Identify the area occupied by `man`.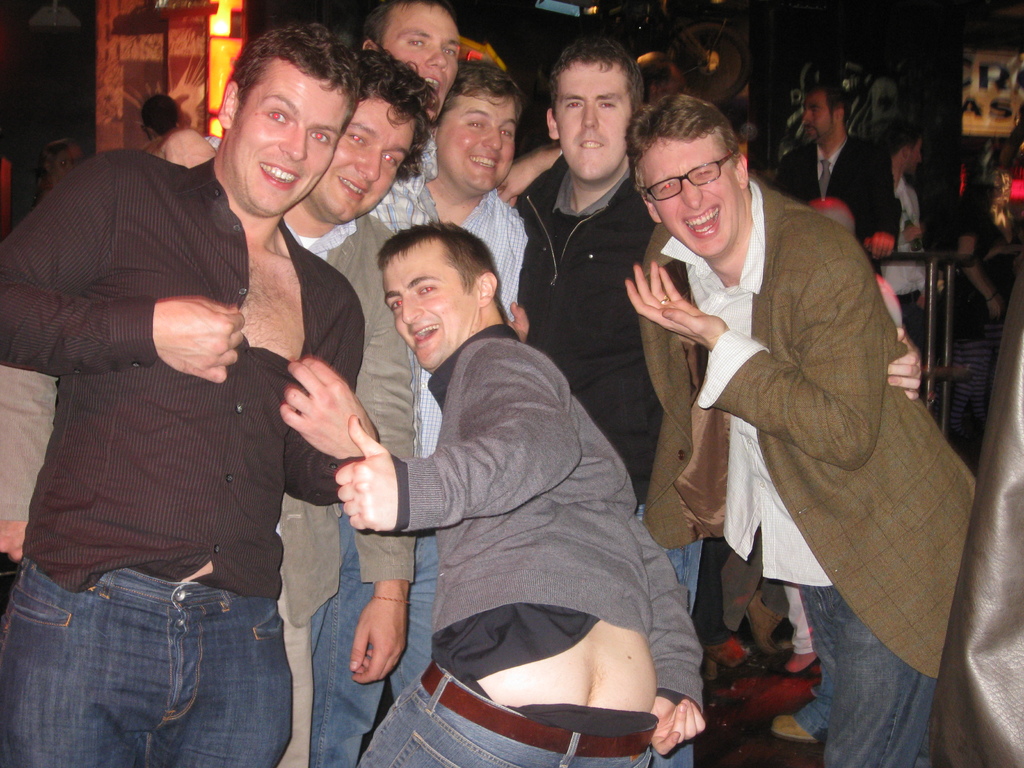
Area: [150,46,436,767].
